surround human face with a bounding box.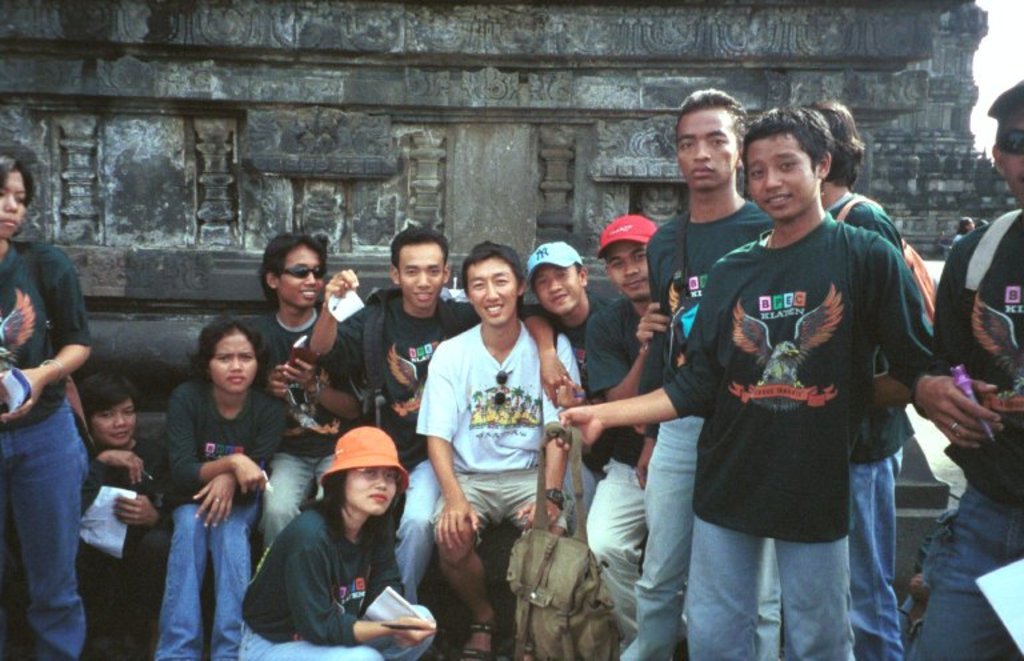
select_region(1004, 101, 1023, 199).
